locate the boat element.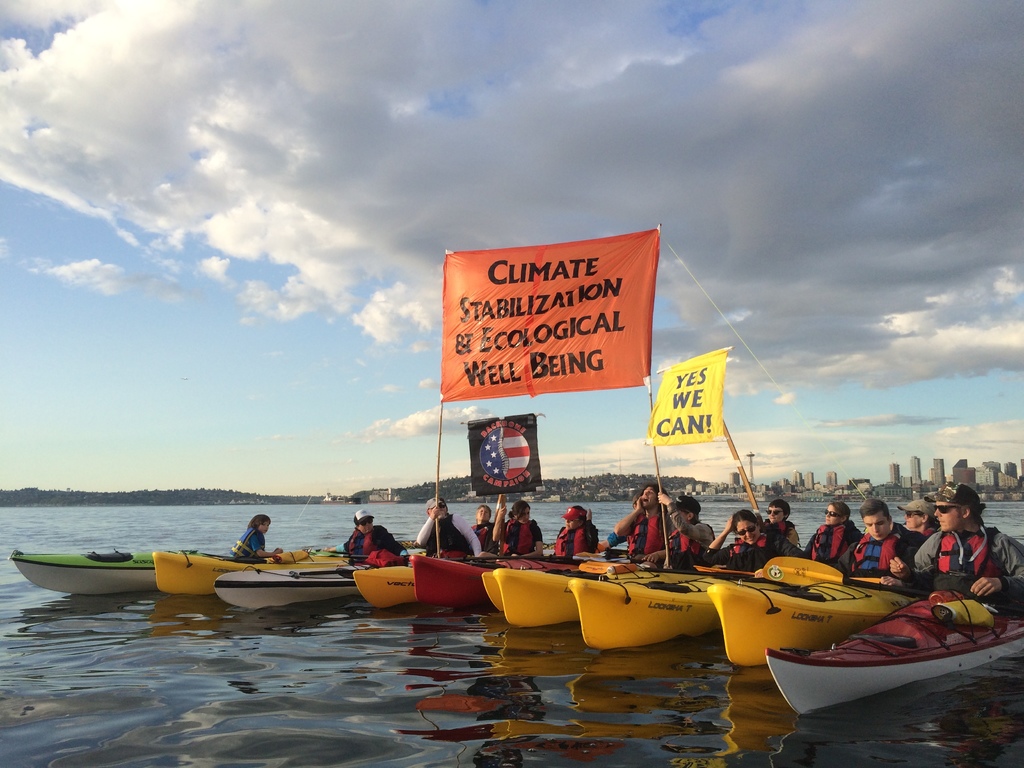
Element bbox: l=769, t=573, r=1023, b=715.
